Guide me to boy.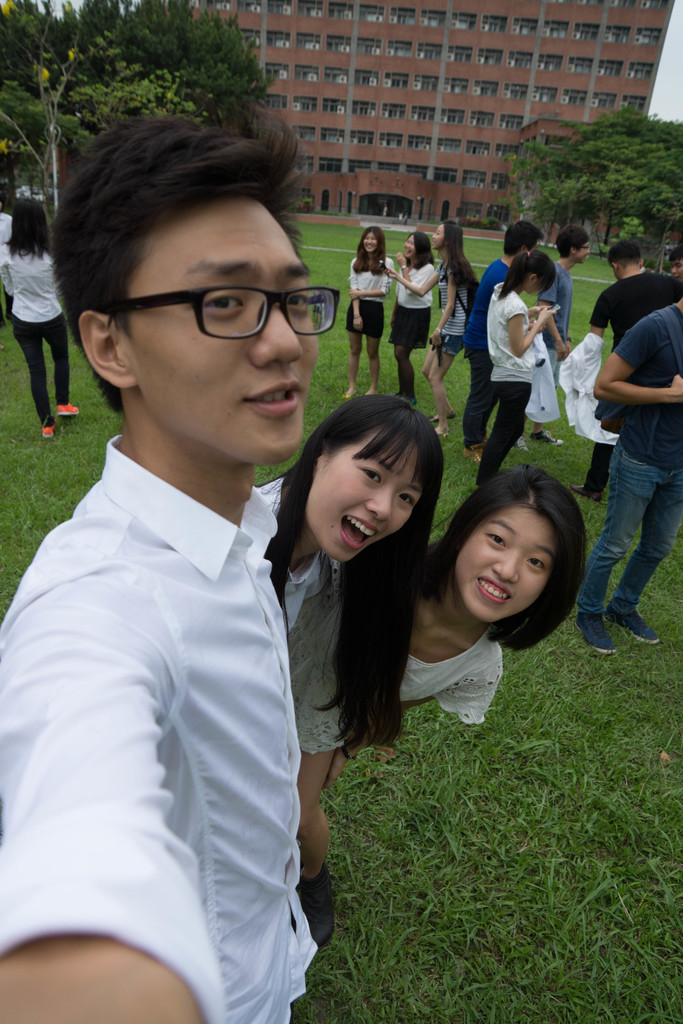
Guidance: {"x1": 516, "y1": 226, "x2": 591, "y2": 448}.
